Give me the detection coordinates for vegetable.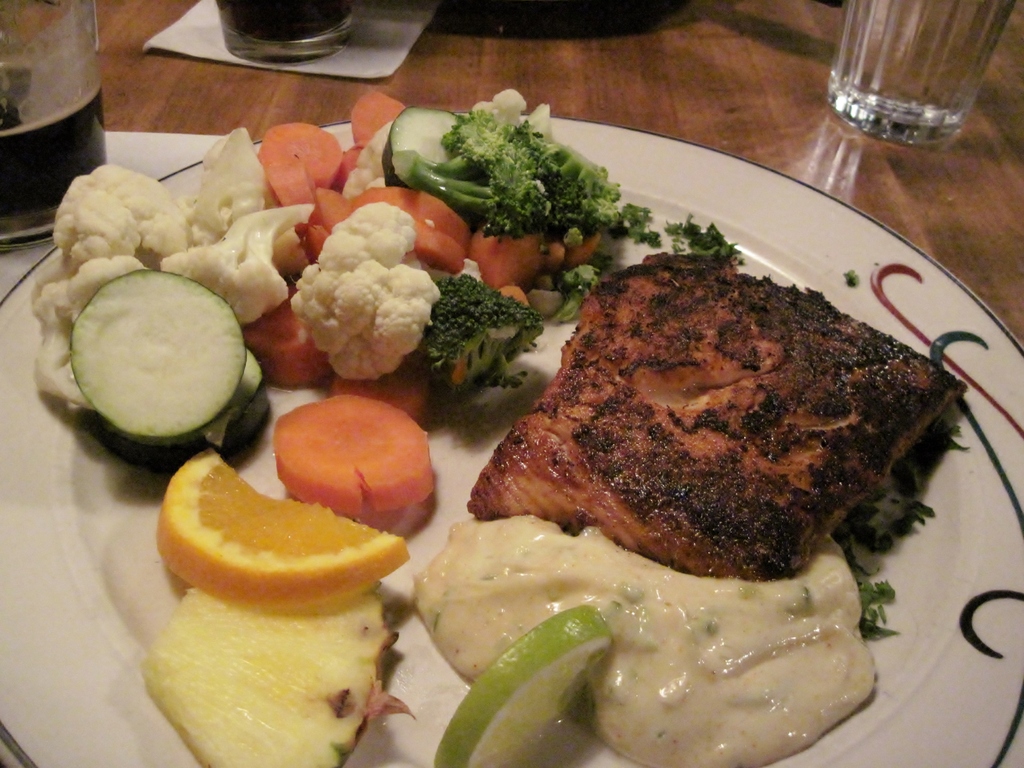
(292,198,435,380).
